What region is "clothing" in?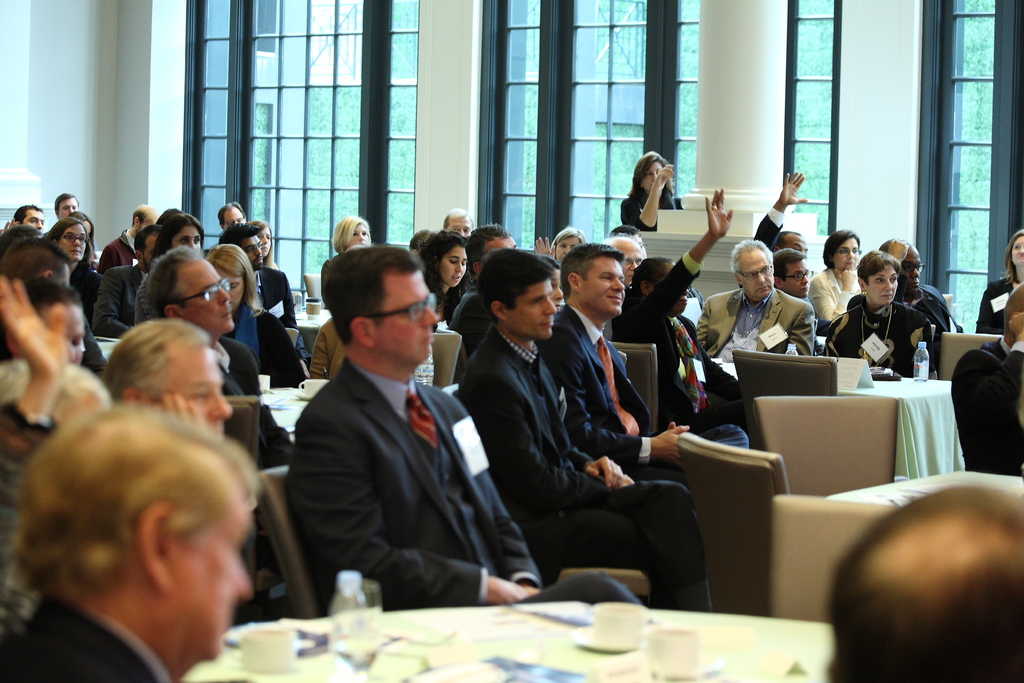
x1=132, y1=278, x2=155, y2=328.
